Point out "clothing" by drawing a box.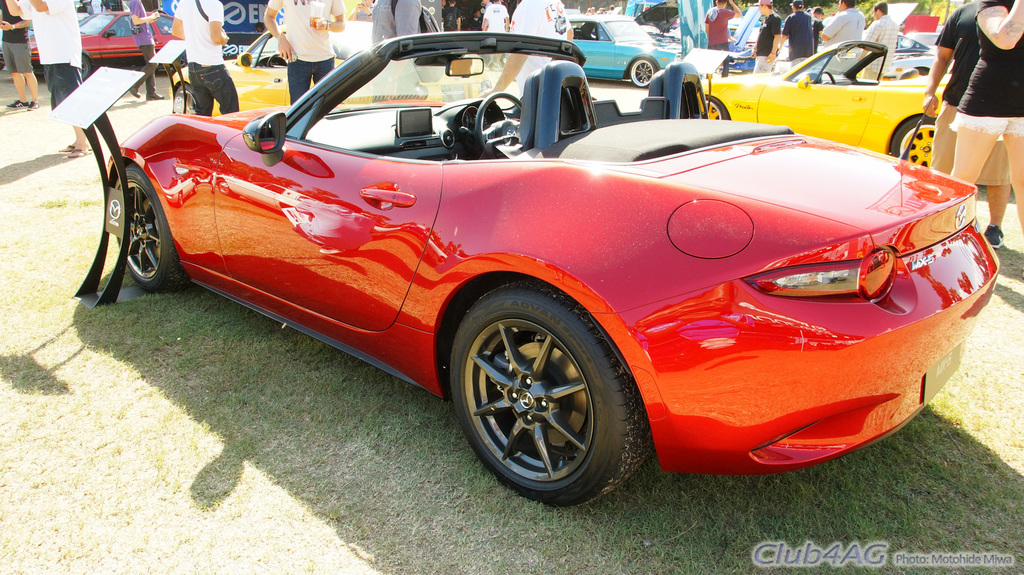
174 0 244 114.
